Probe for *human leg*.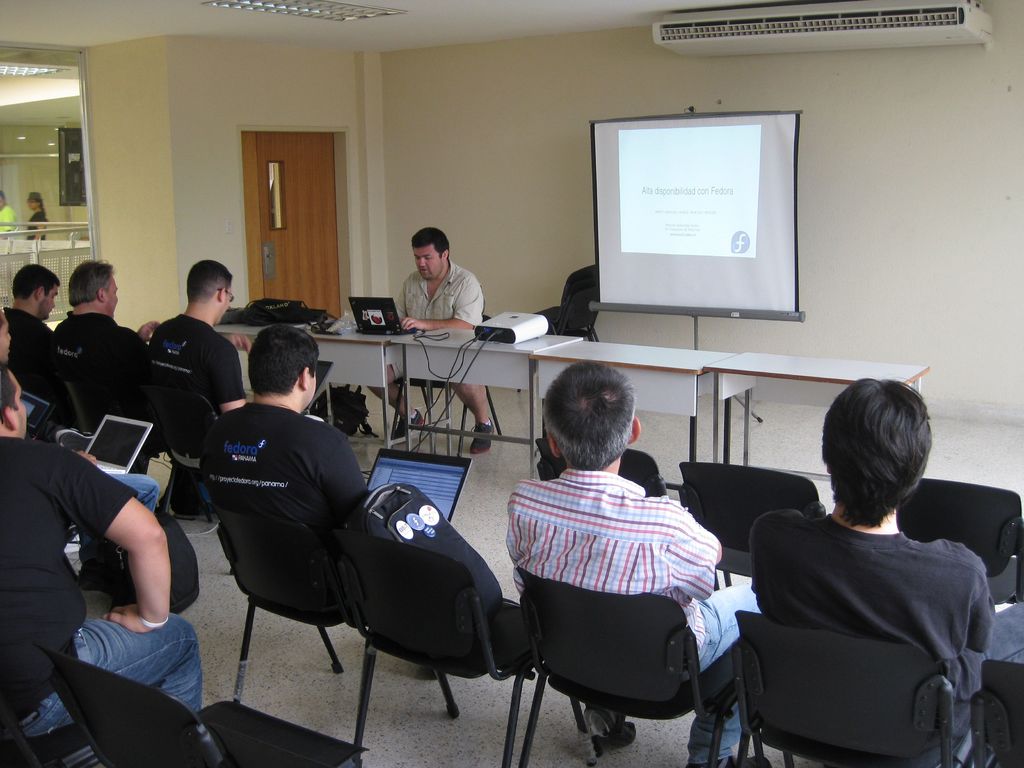
Probe result: <box>6,610,206,735</box>.
